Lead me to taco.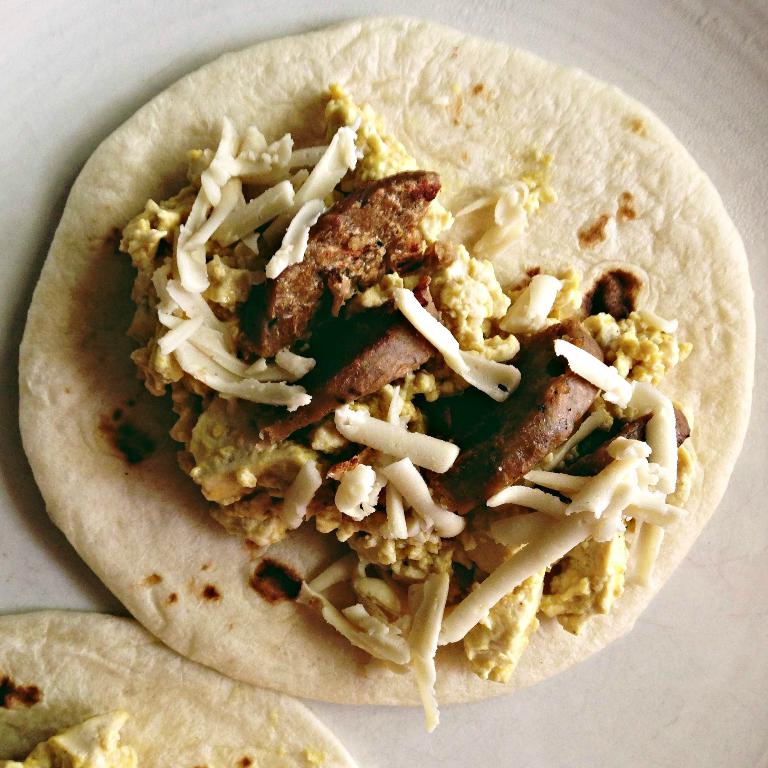
Lead to (0,599,350,767).
